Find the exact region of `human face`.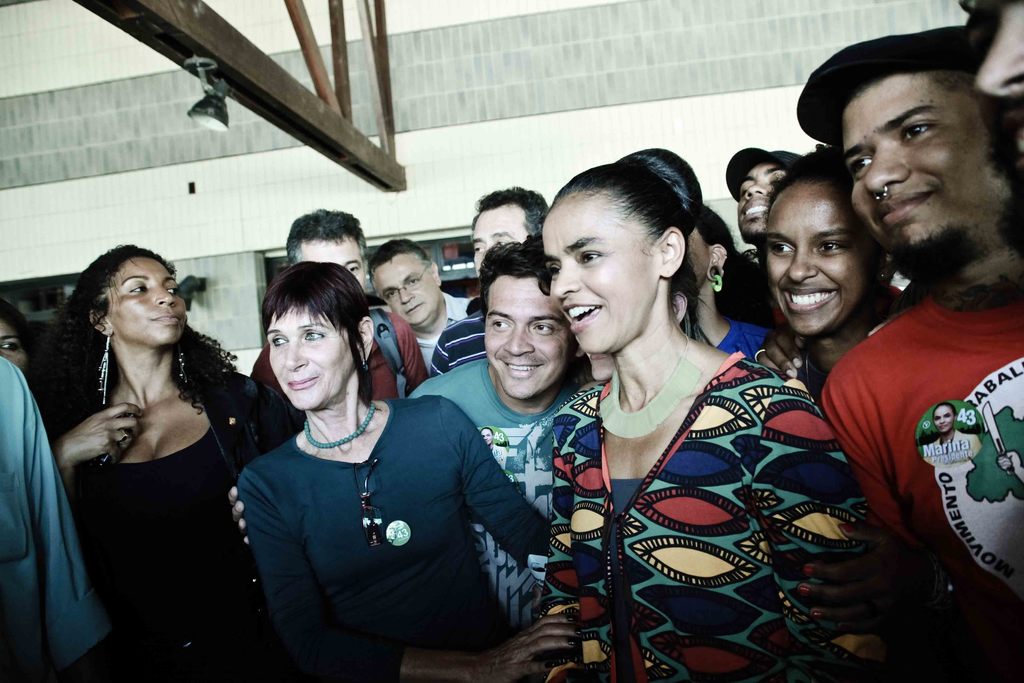
Exact region: select_region(543, 189, 663, 355).
